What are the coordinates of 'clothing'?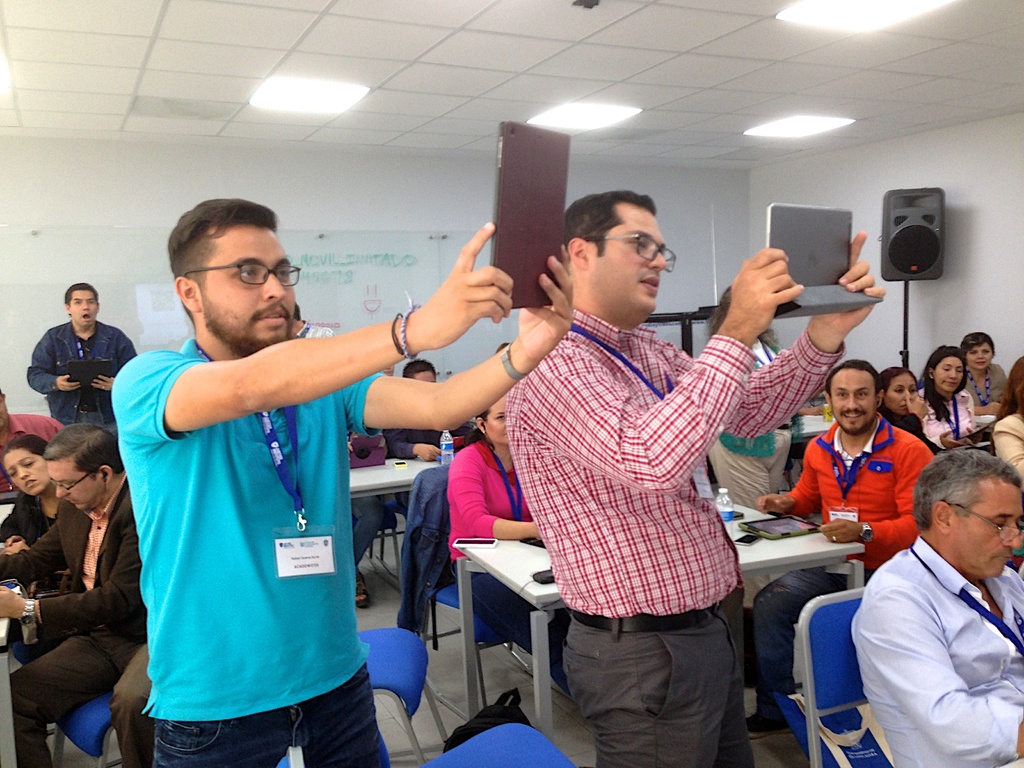
region(387, 454, 452, 631).
